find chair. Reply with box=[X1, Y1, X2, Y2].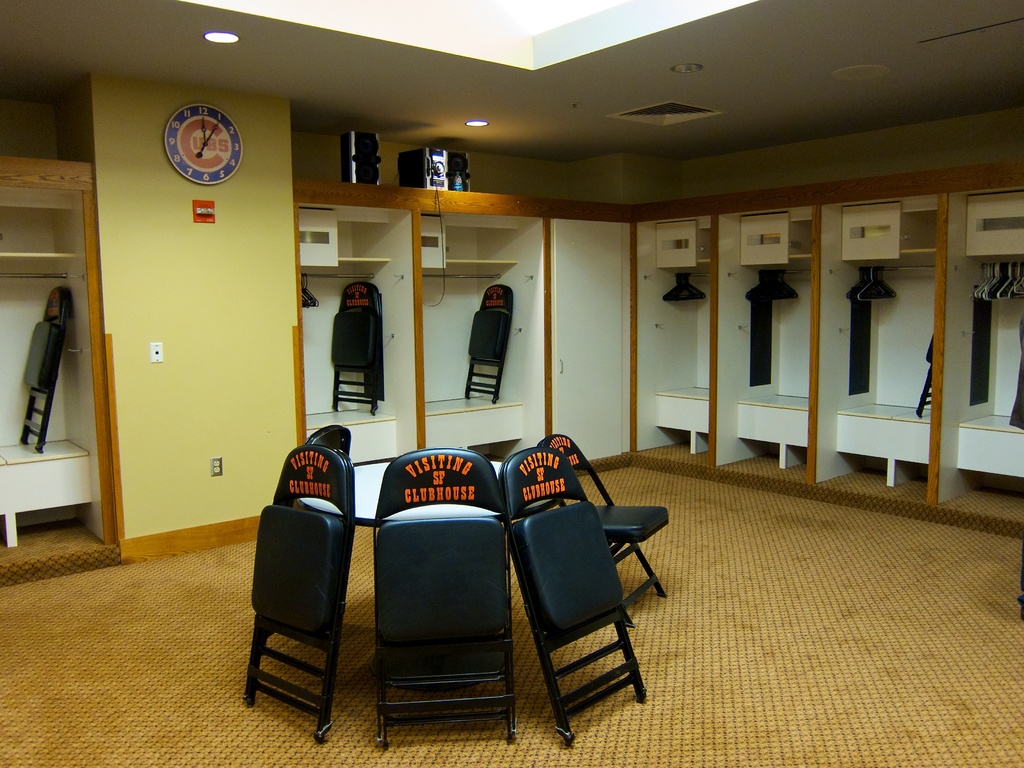
box=[15, 281, 72, 454].
